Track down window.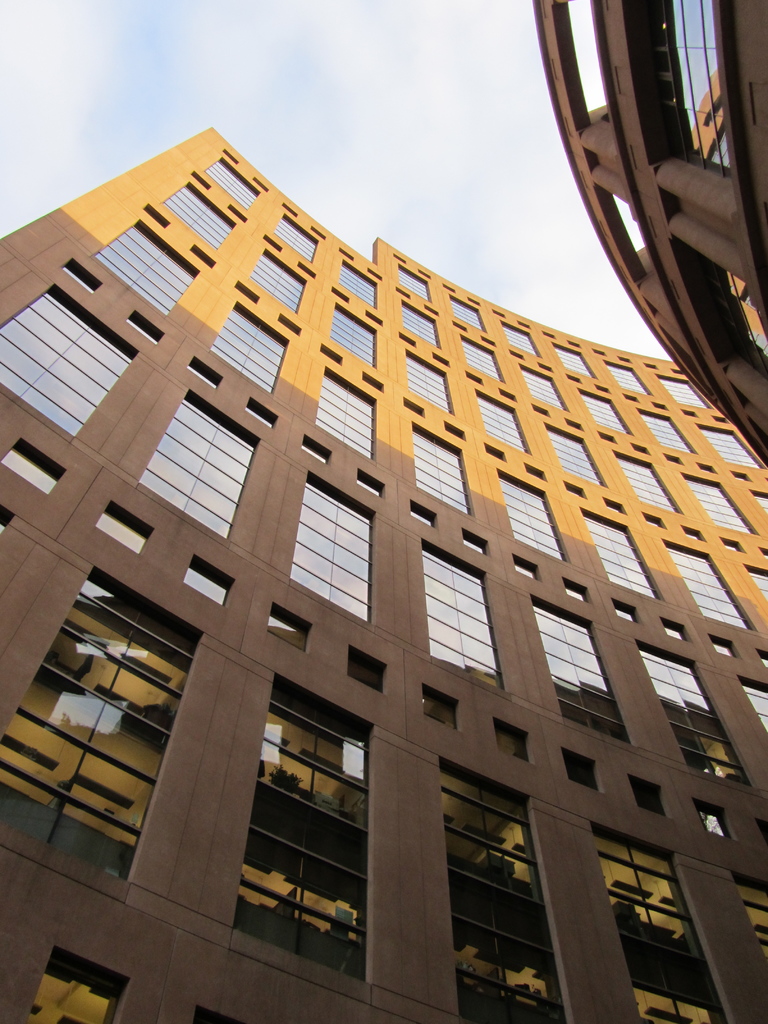
Tracked to (left=141, top=393, right=276, bottom=531).
